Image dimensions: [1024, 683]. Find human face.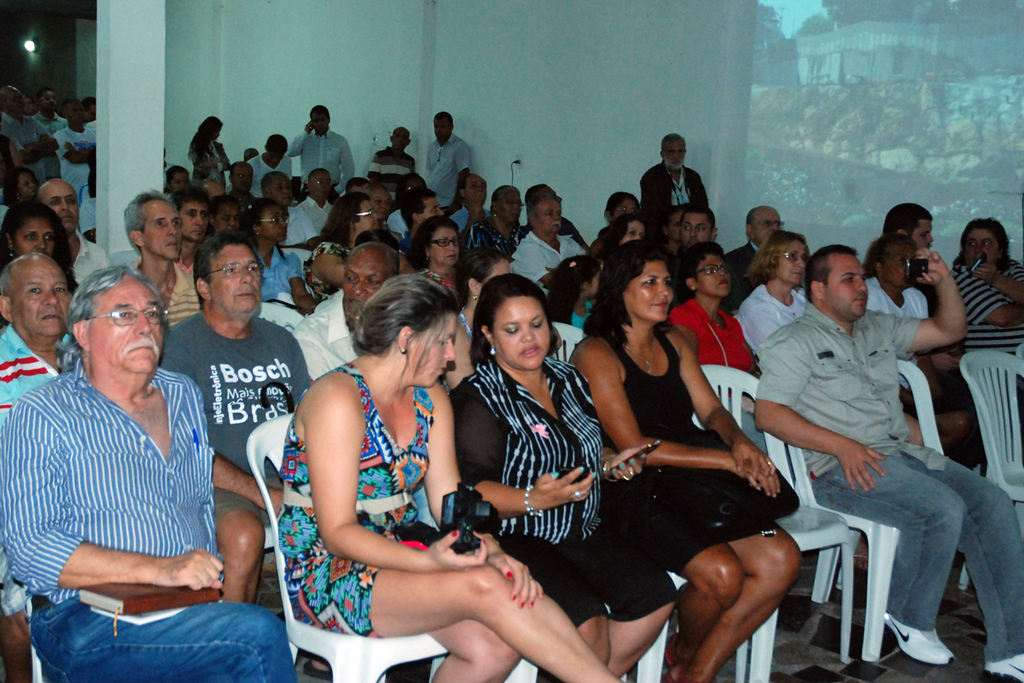
496:190:521:225.
